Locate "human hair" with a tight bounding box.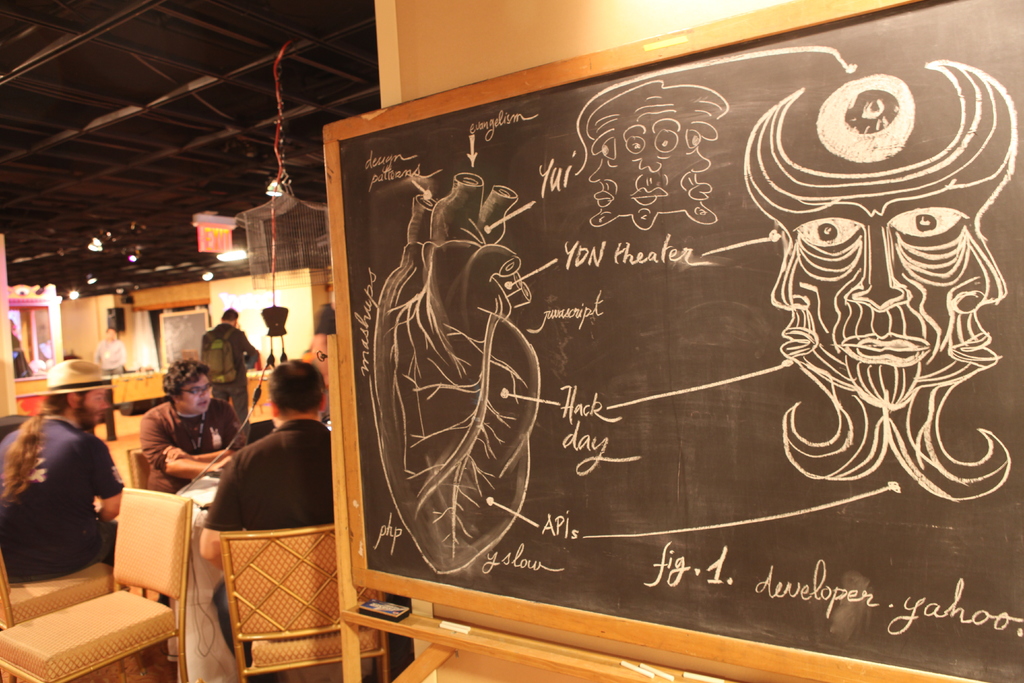
(7,389,81,497).
